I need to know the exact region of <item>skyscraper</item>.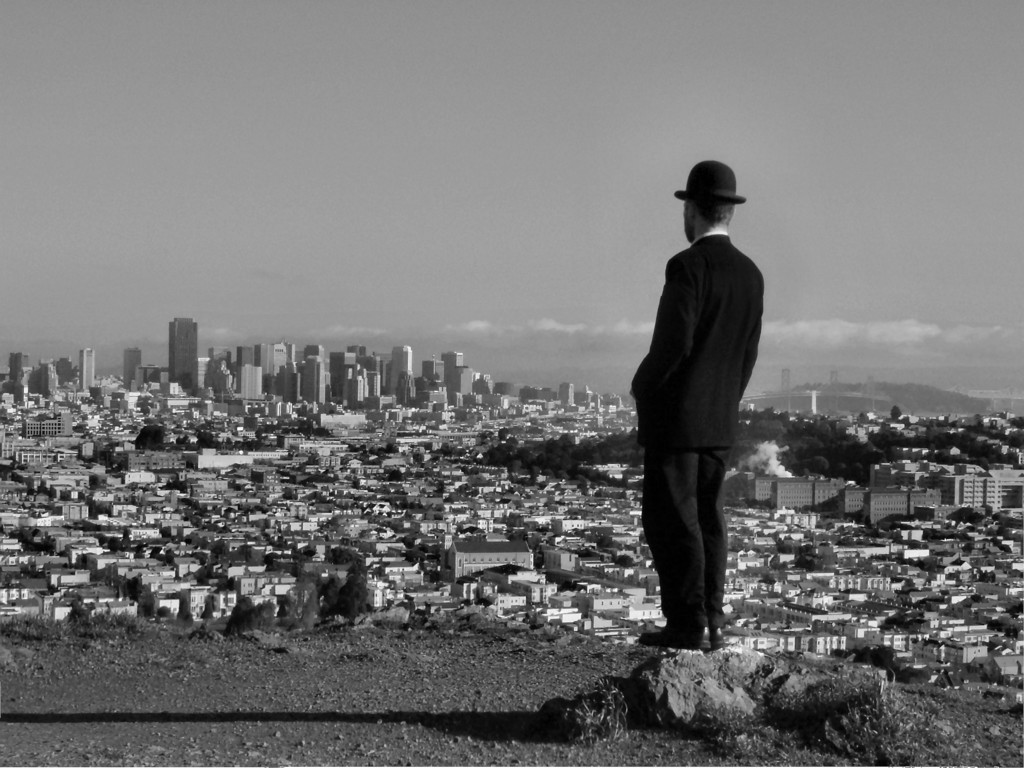
Region: (x1=44, y1=363, x2=61, y2=401).
